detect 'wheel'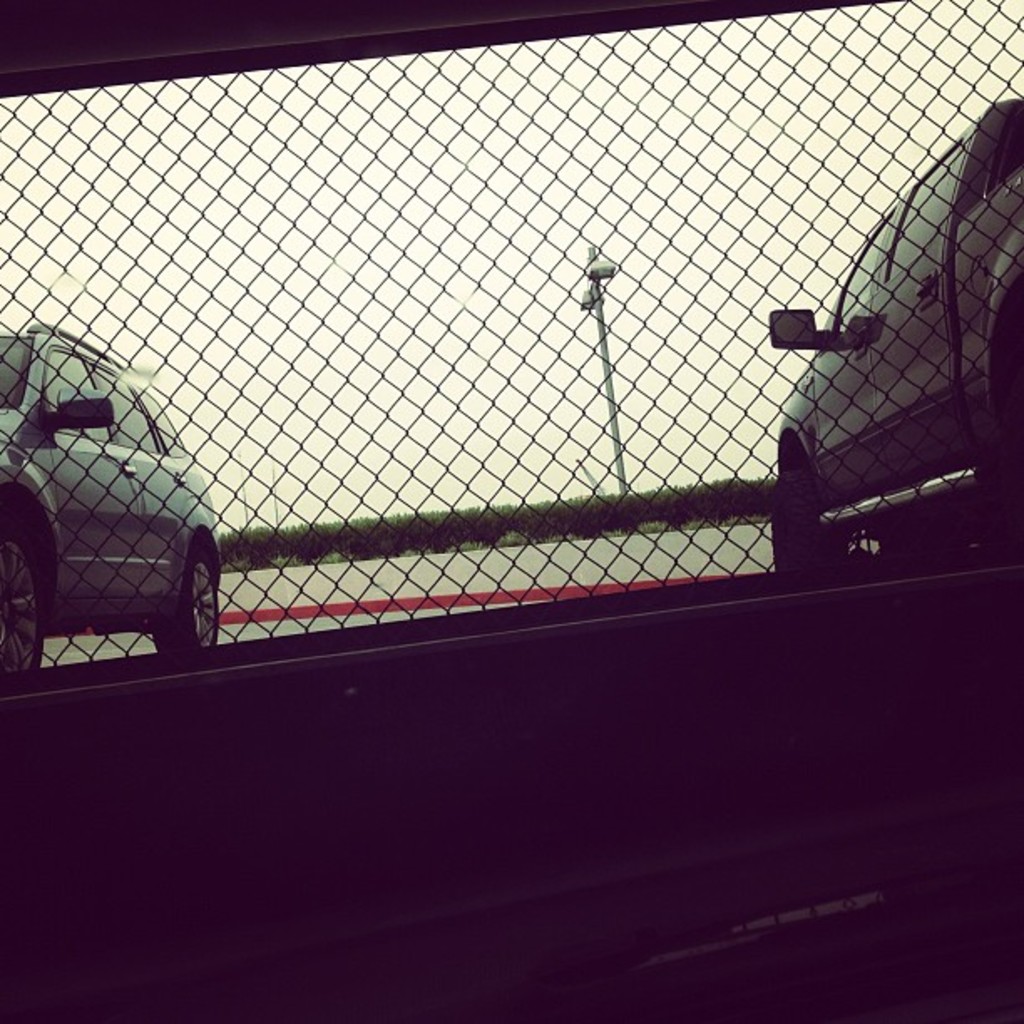
region(770, 472, 853, 574)
